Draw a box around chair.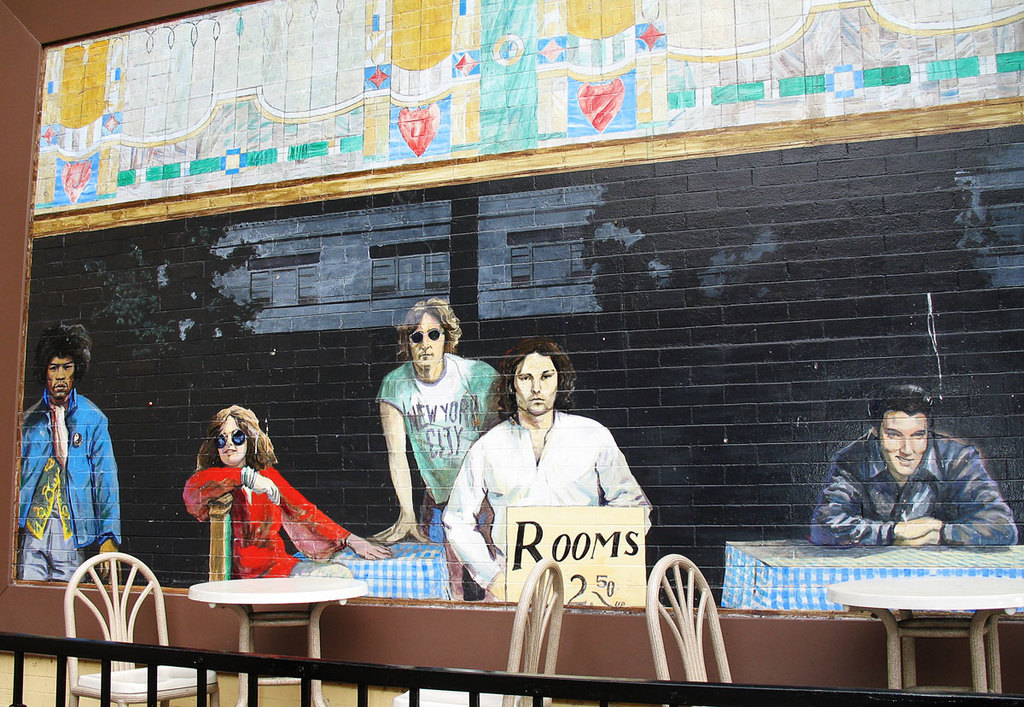
region(62, 547, 222, 706).
